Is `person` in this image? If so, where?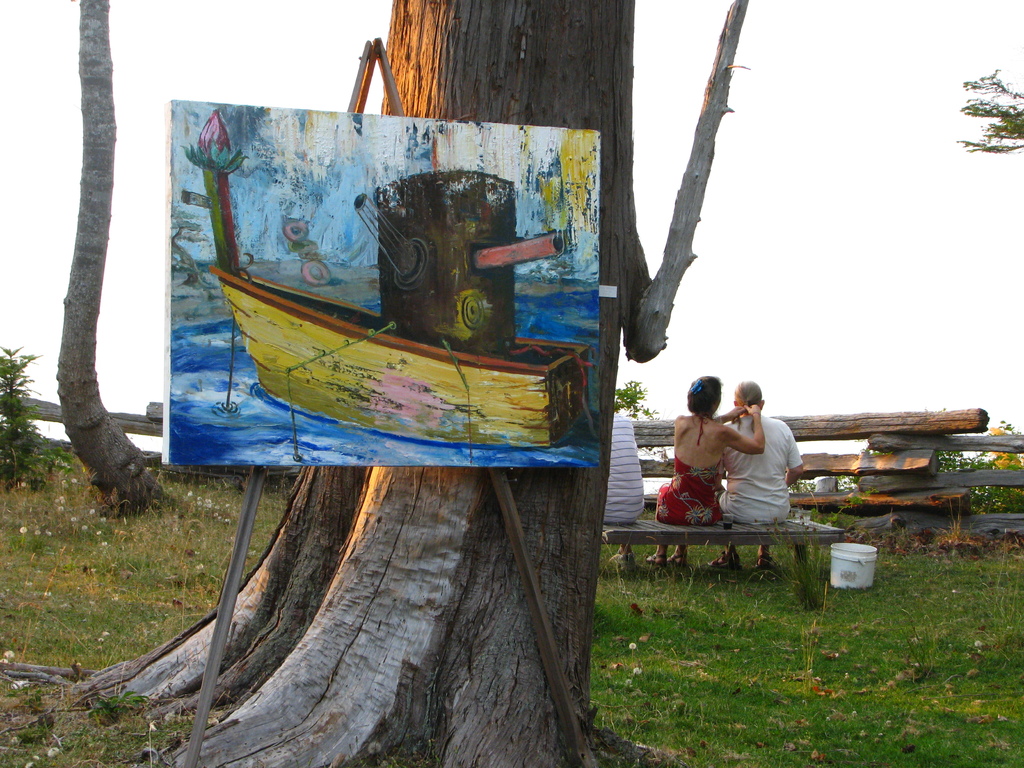
Yes, at pyautogui.locateOnScreen(718, 381, 804, 566).
